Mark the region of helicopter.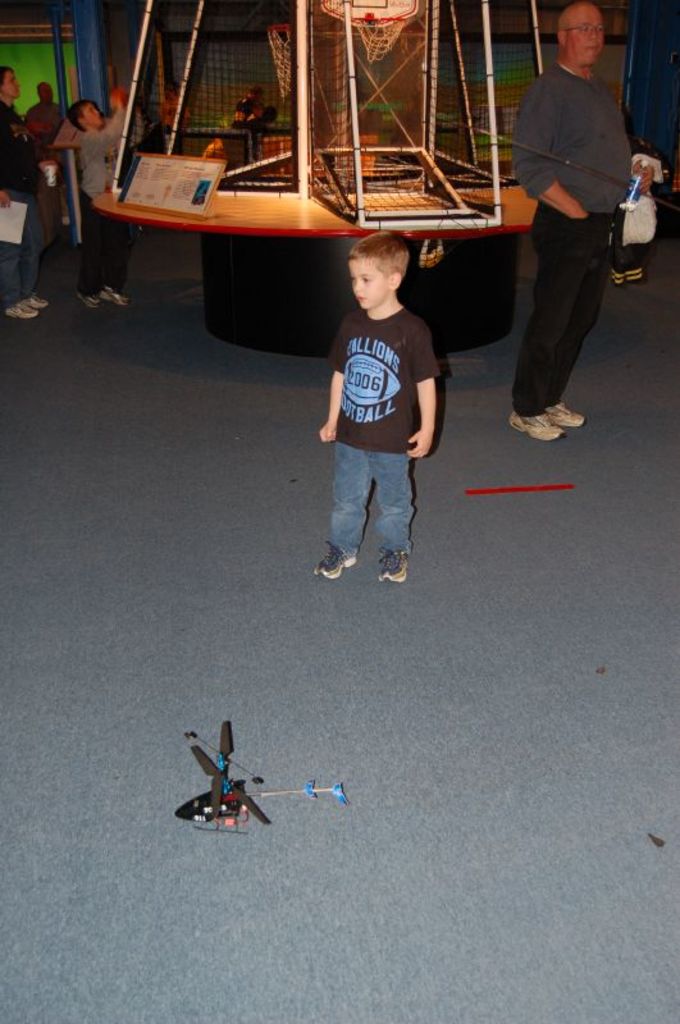
Region: <bbox>177, 726, 296, 847</bbox>.
